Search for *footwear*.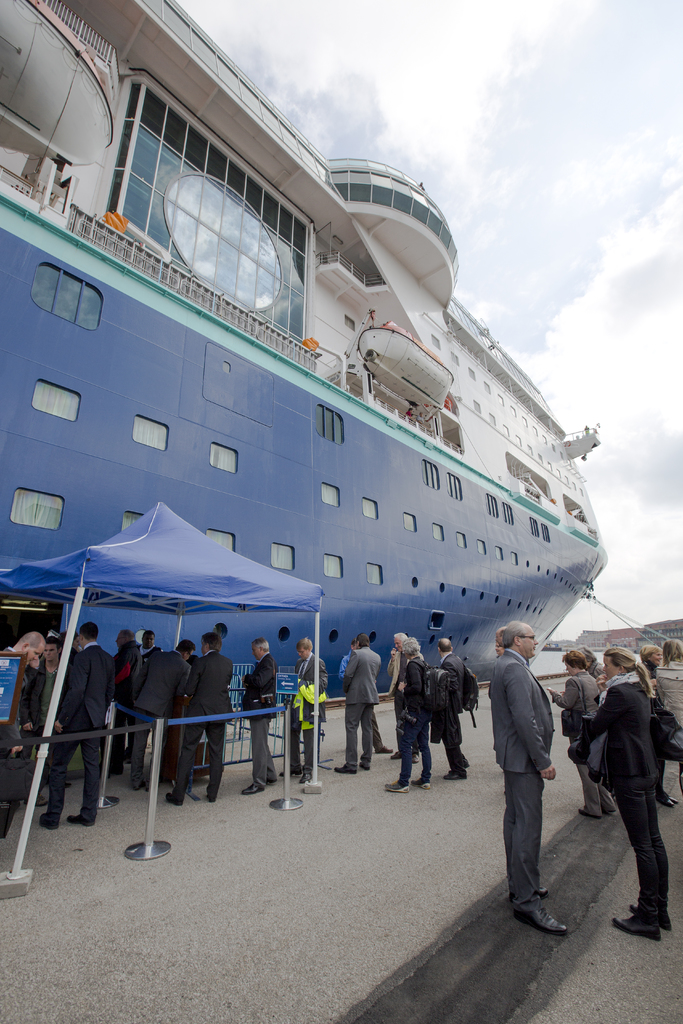
Found at Rect(376, 746, 393, 755).
